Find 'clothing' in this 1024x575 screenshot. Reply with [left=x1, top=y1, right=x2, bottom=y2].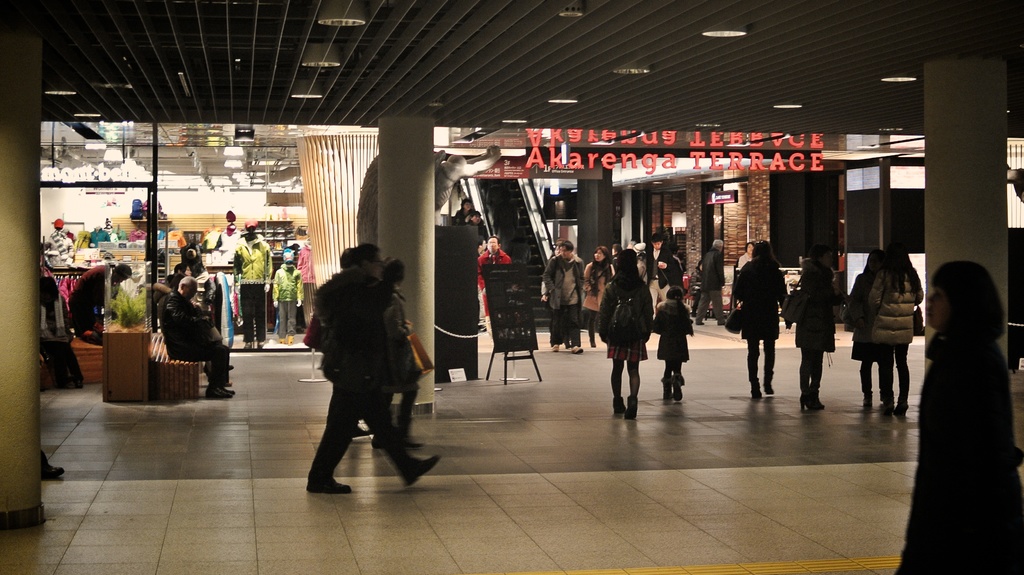
[left=267, top=267, right=298, bottom=324].
